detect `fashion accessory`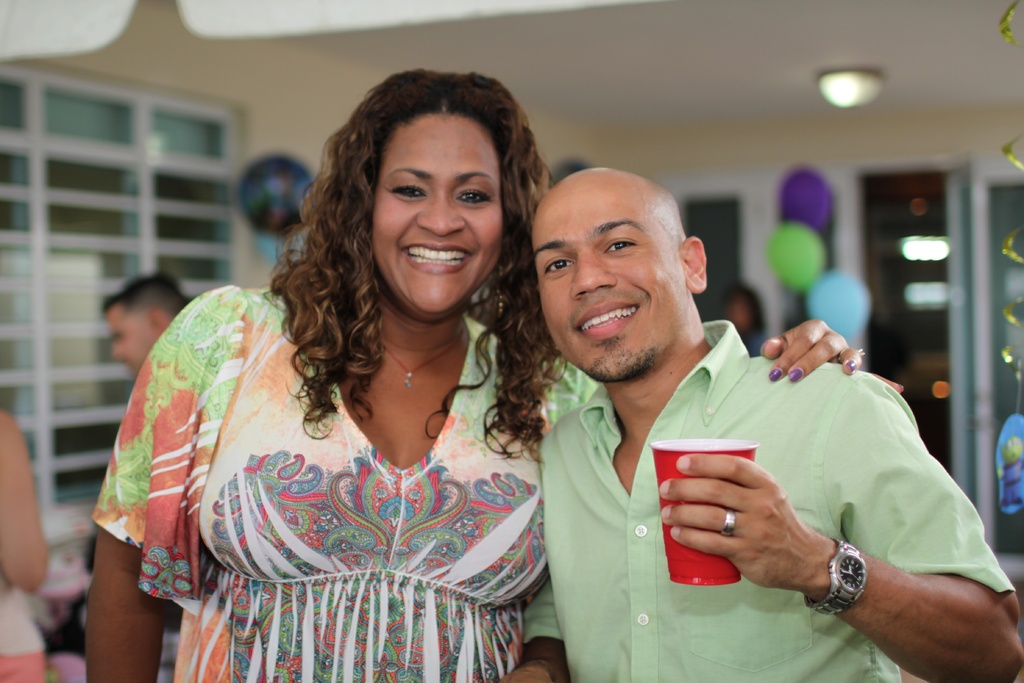
(790,368,803,384)
